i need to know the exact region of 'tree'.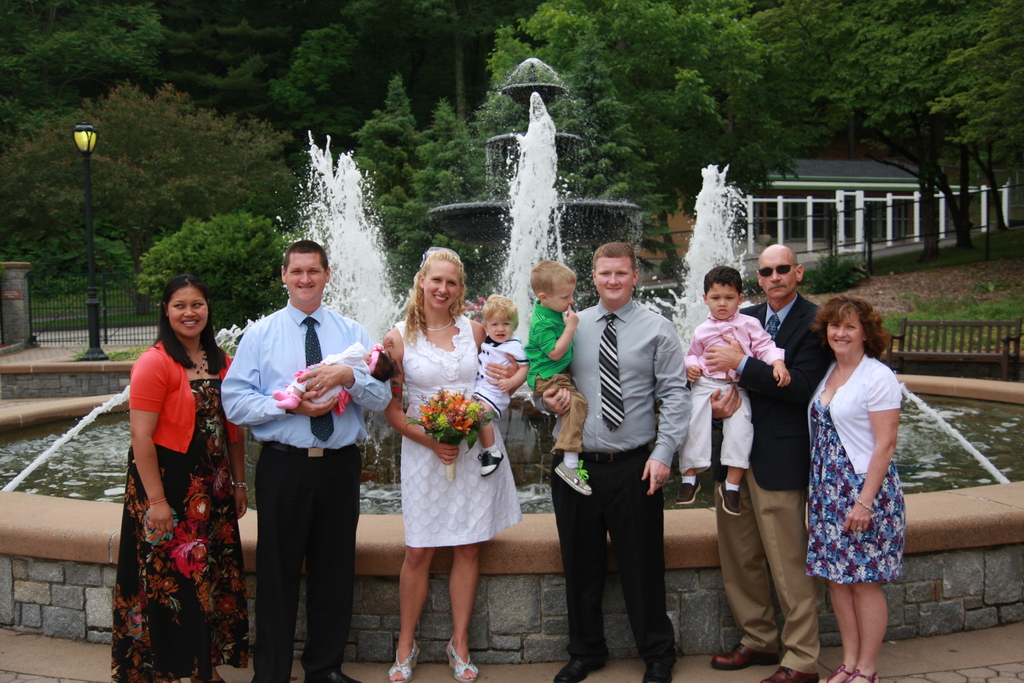
Region: crop(557, 58, 671, 315).
